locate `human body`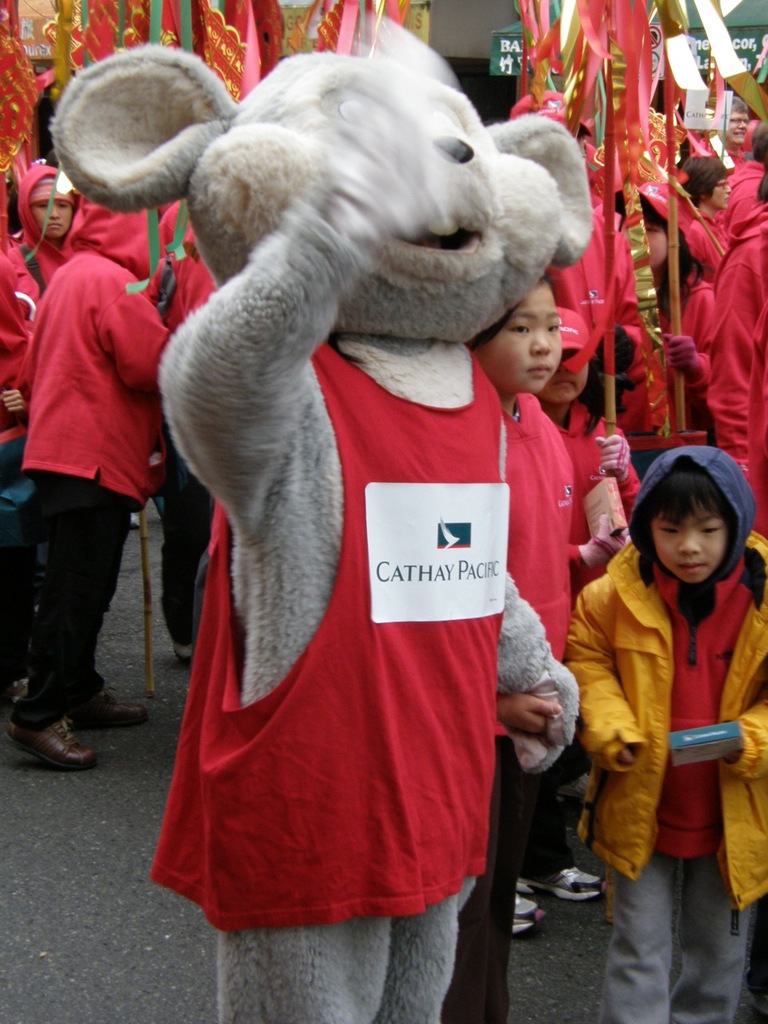
(left=564, top=433, right=758, bottom=1019)
